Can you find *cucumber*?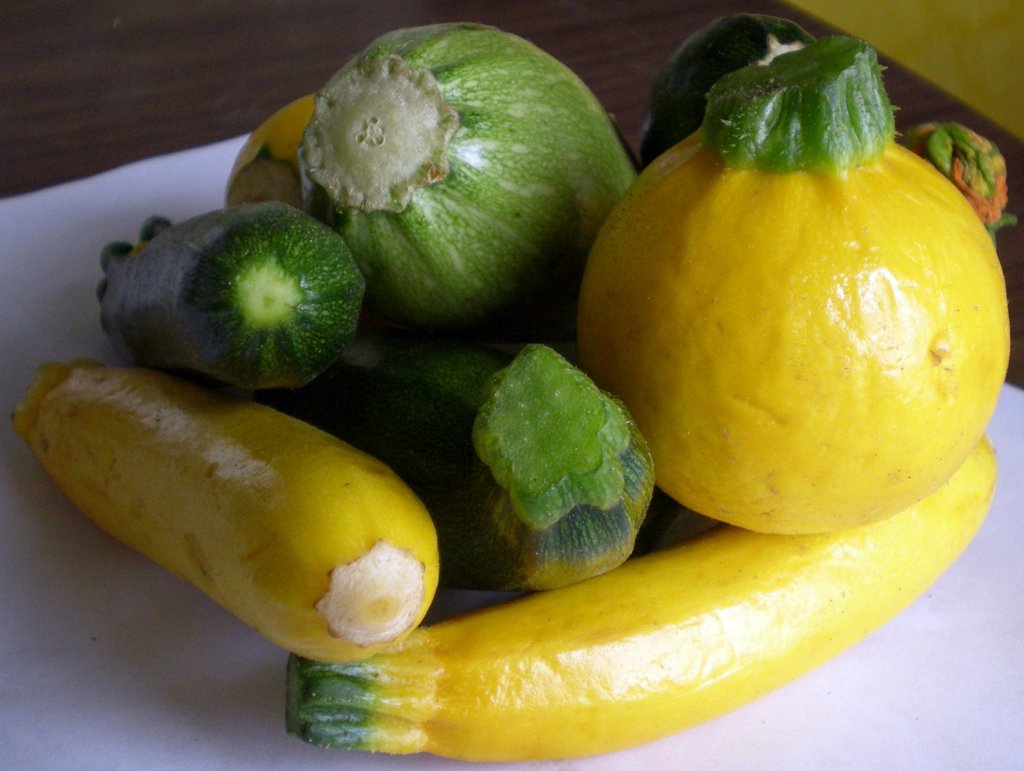
Yes, bounding box: 98:193:367:389.
